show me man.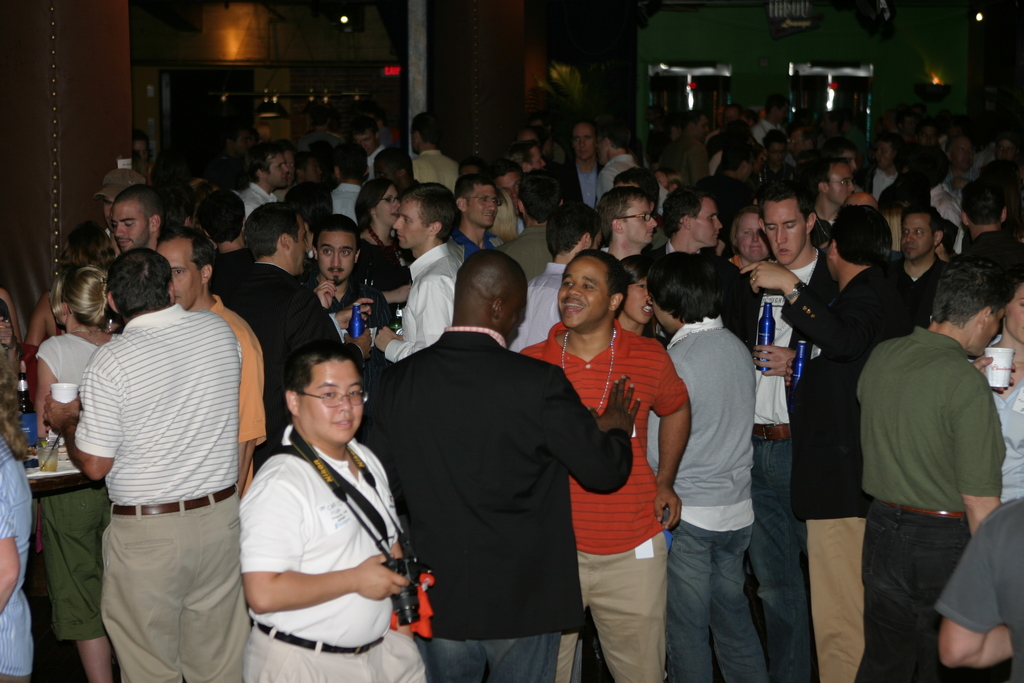
man is here: bbox=(646, 188, 748, 349).
